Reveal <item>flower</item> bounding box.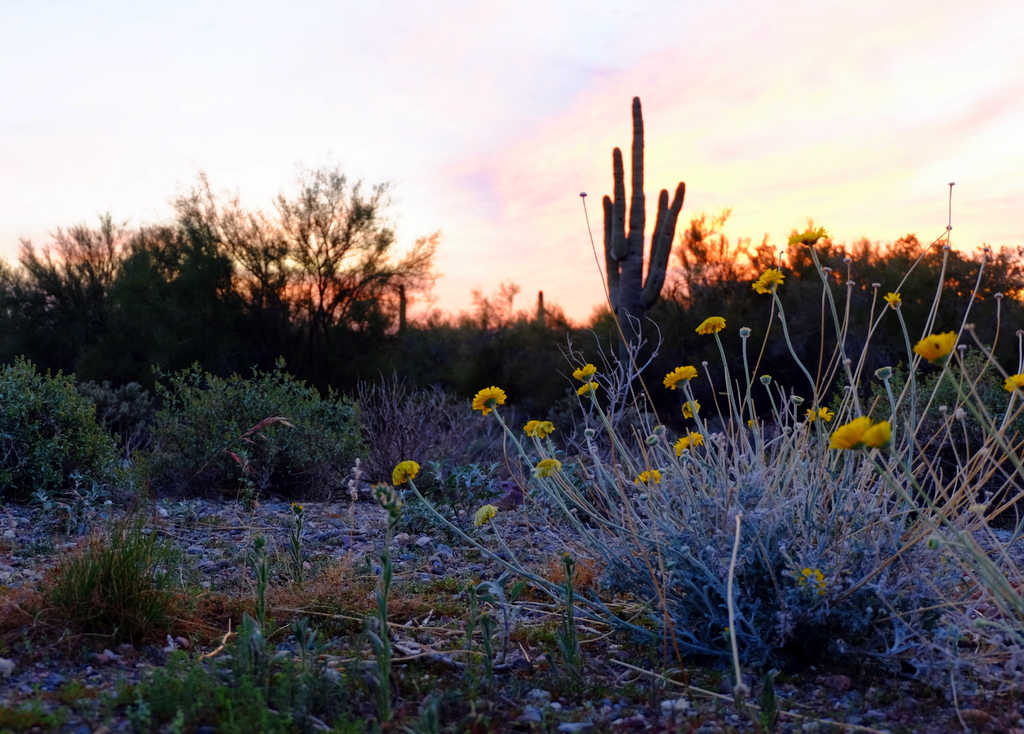
Revealed: 536/420/552/437.
